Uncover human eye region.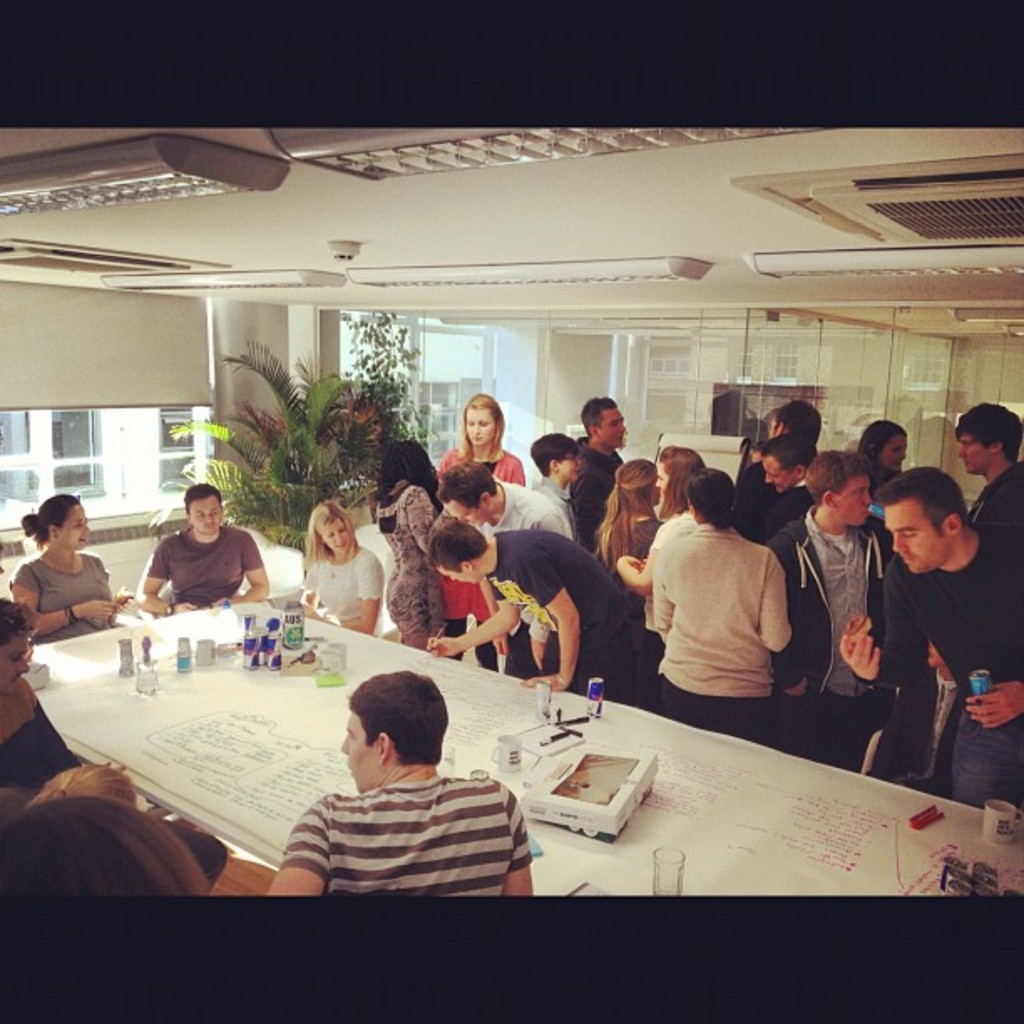
Uncovered: [479,417,492,430].
